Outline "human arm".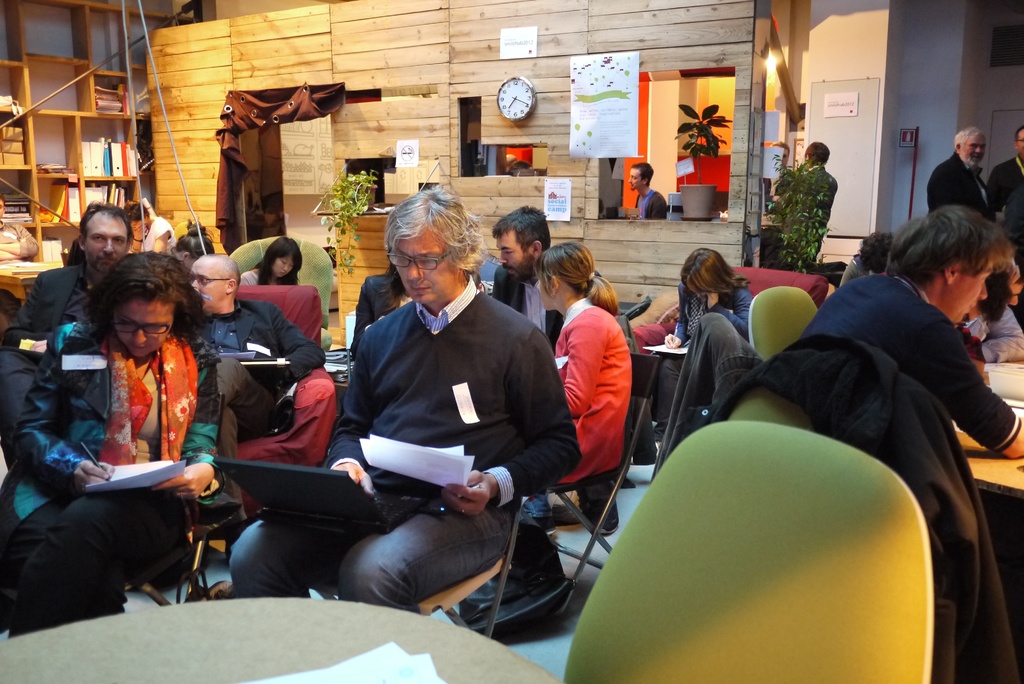
Outline: box=[667, 278, 710, 355].
